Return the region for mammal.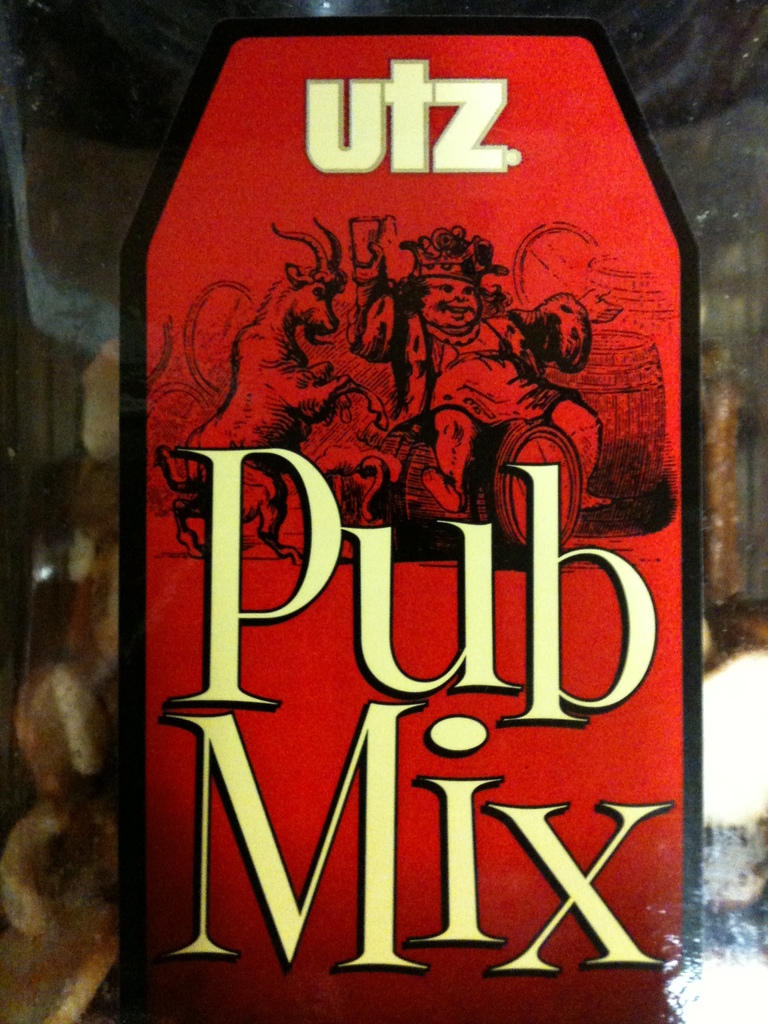
box(354, 225, 610, 511).
